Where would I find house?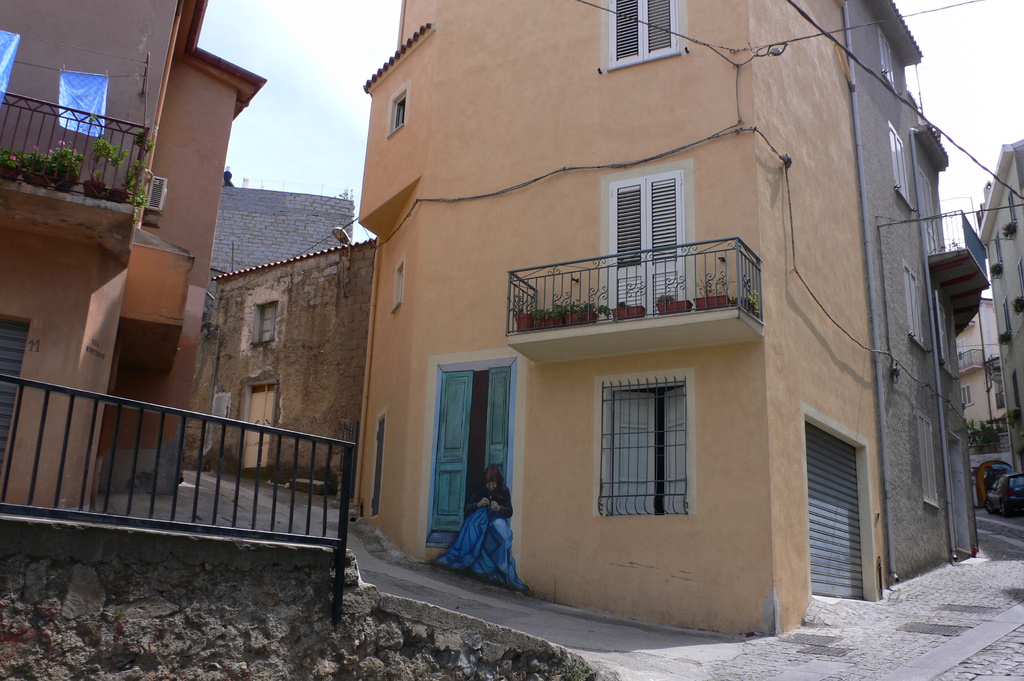
At rect(348, 0, 986, 637).
